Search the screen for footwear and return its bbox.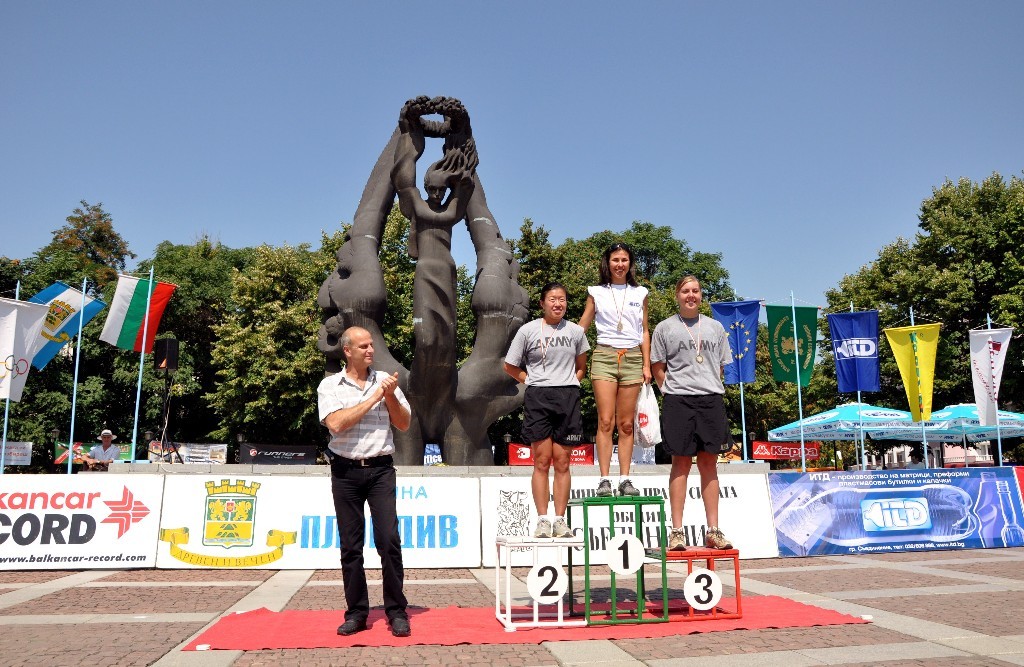
Found: (391,612,415,636).
